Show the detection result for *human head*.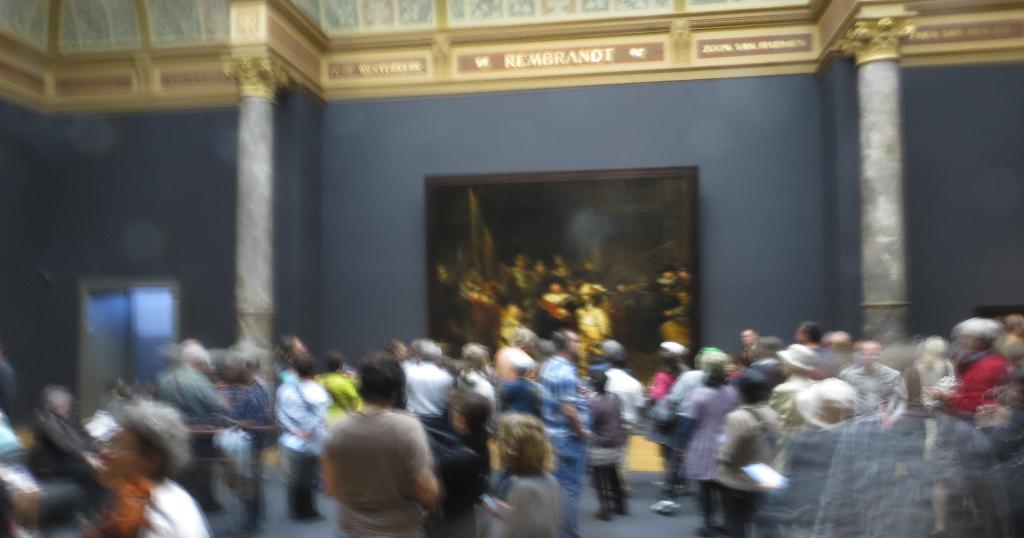
<bbox>508, 324, 531, 353</bbox>.
